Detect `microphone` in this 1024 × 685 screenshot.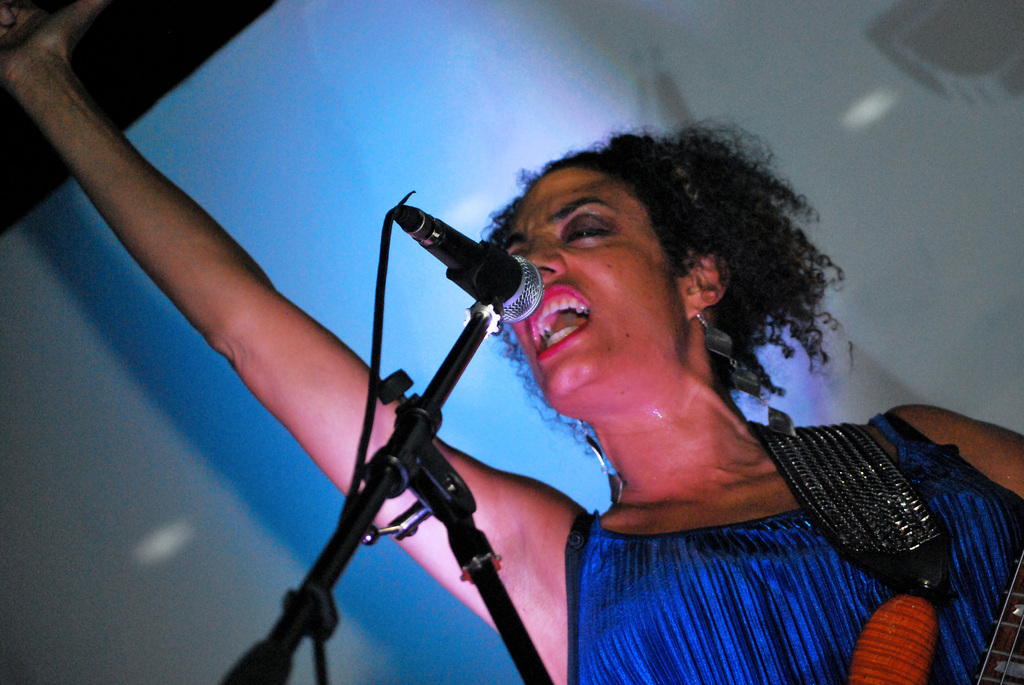
Detection: (x1=381, y1=198, x2=543, y2=337).
